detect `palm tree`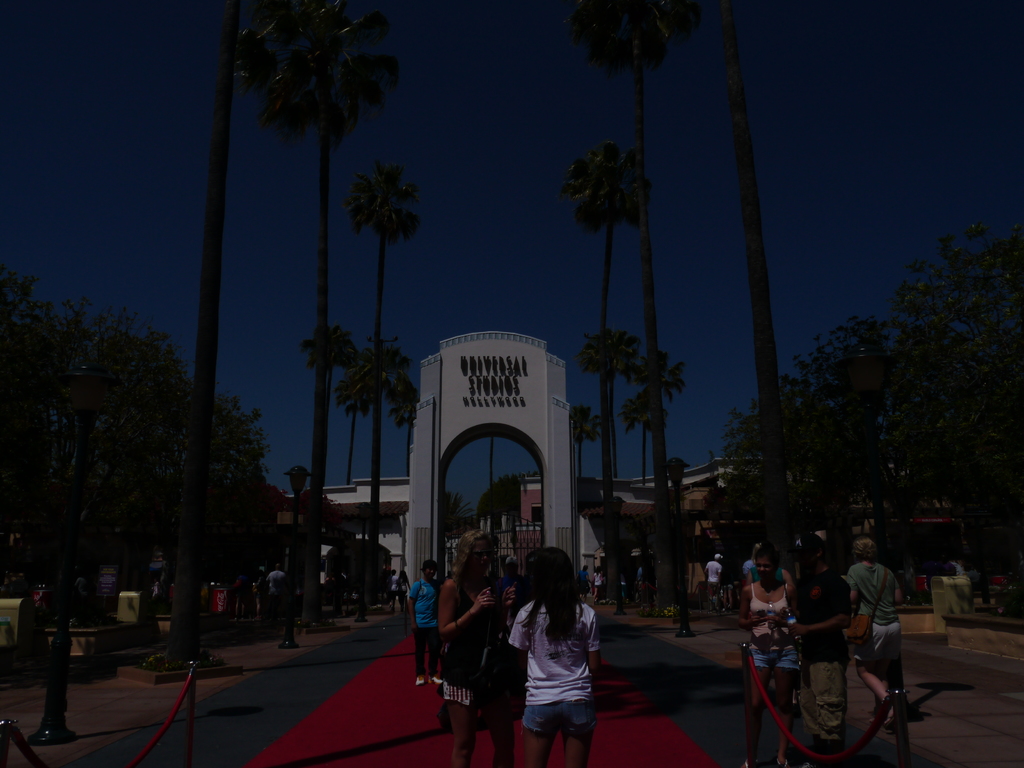
box(941, 252, 1009, 549)
